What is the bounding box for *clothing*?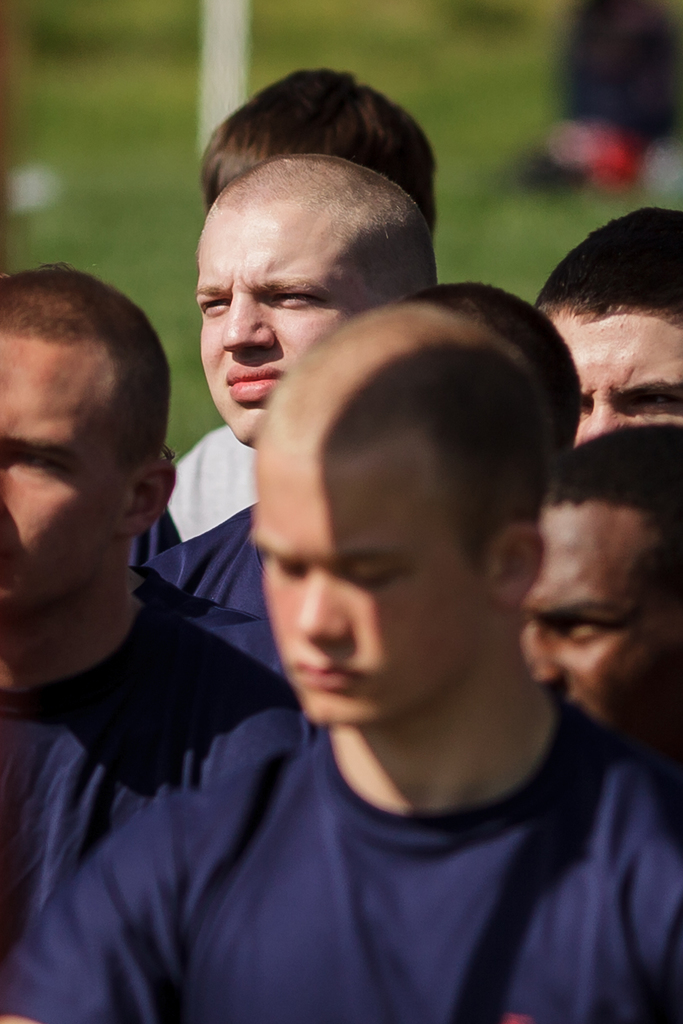
137, 500, 274, 617.
